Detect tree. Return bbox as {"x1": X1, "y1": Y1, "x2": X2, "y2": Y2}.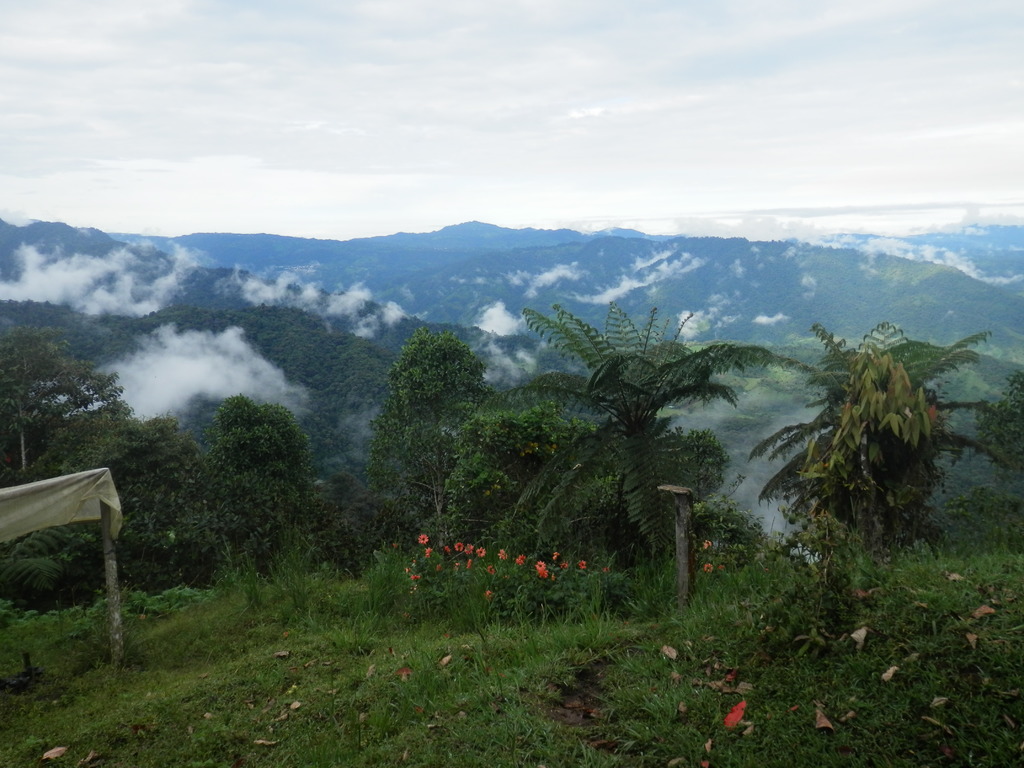
{"x1": 758, "y1": 315, "x2": 997, "y2": 556}.
